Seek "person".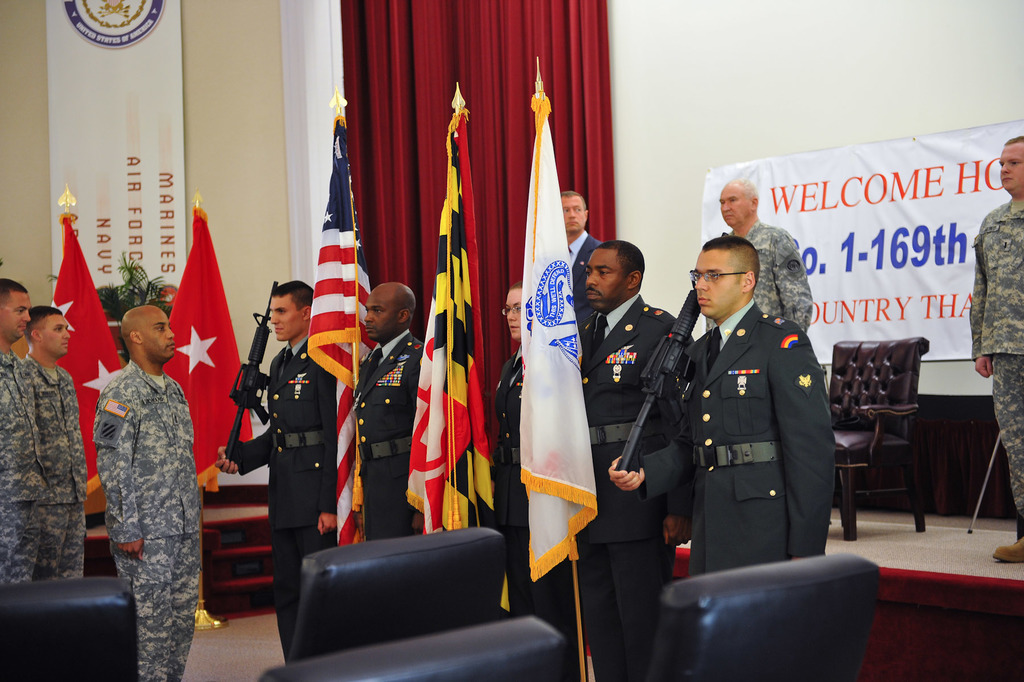
rect(212, 278, 337, 665).
